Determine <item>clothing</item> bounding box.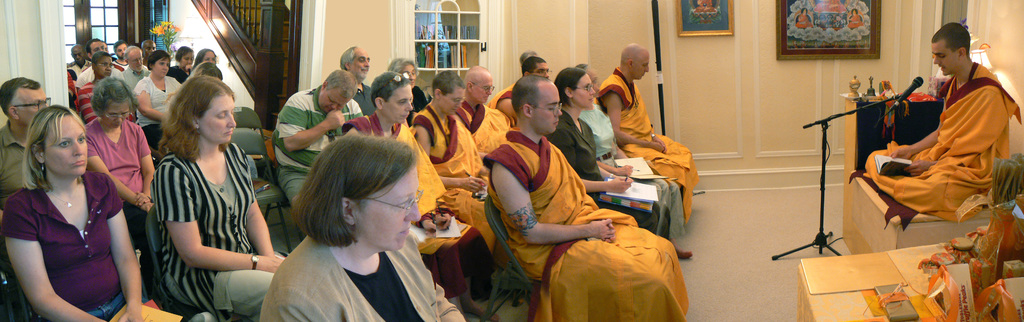
Determined: crop(131, 70, 194, 129).
